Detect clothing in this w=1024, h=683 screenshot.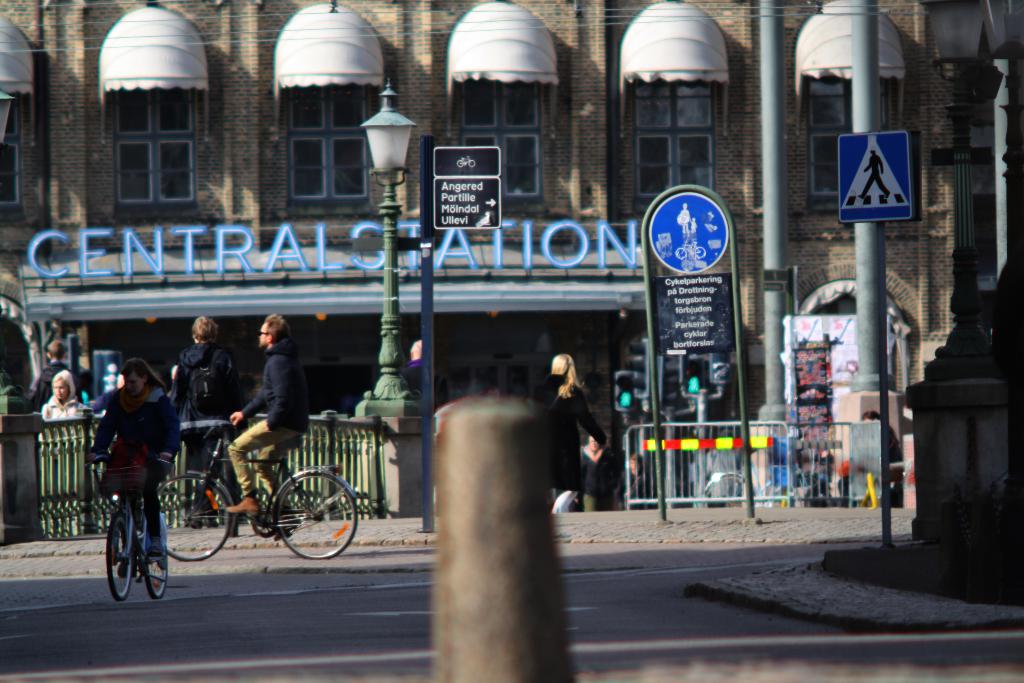
Detection: locate(410, 359, 419, 406).
